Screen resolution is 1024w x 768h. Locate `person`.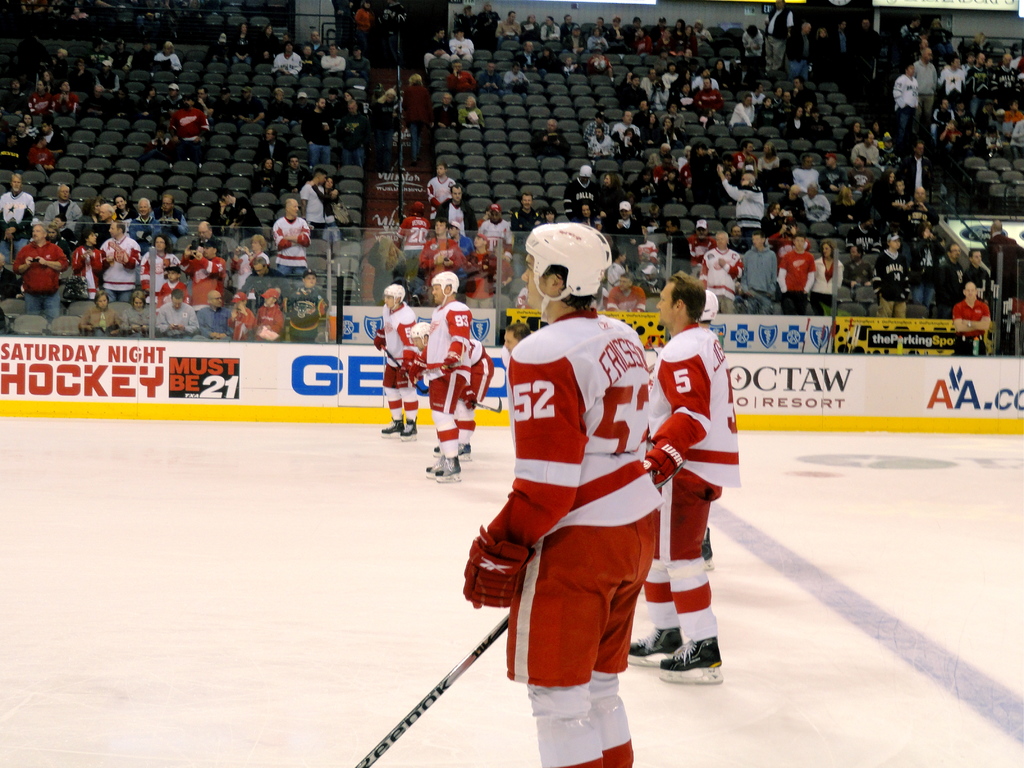
box=[450, 32, 476, 56].
